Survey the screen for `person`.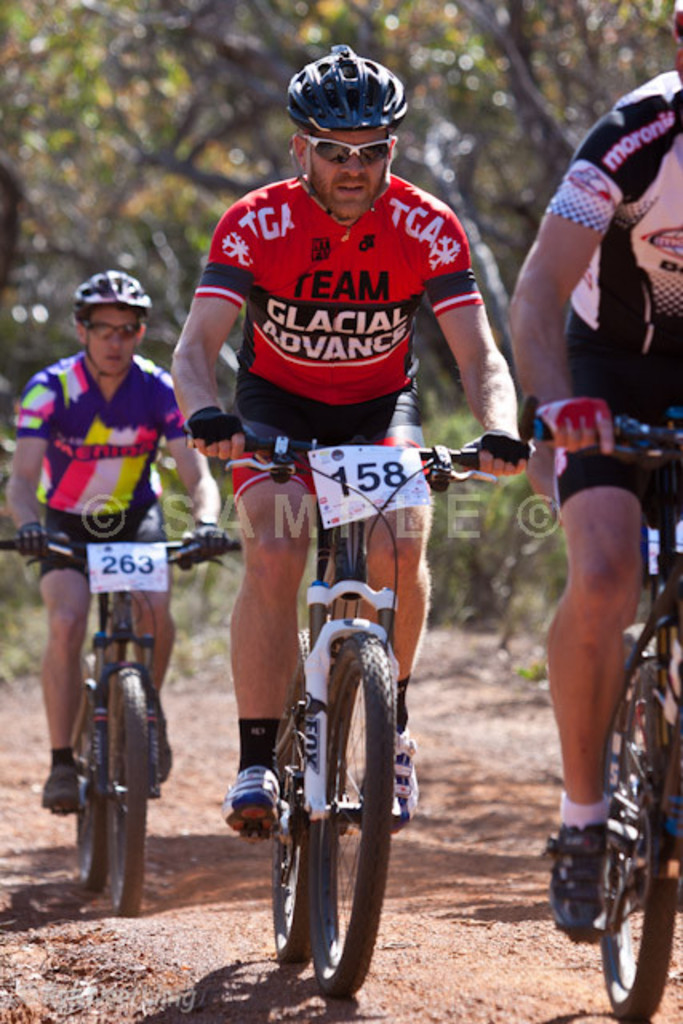
Survey found: {"x1": 27, "y1": 290, "x2": 189, "y2": 896}.
